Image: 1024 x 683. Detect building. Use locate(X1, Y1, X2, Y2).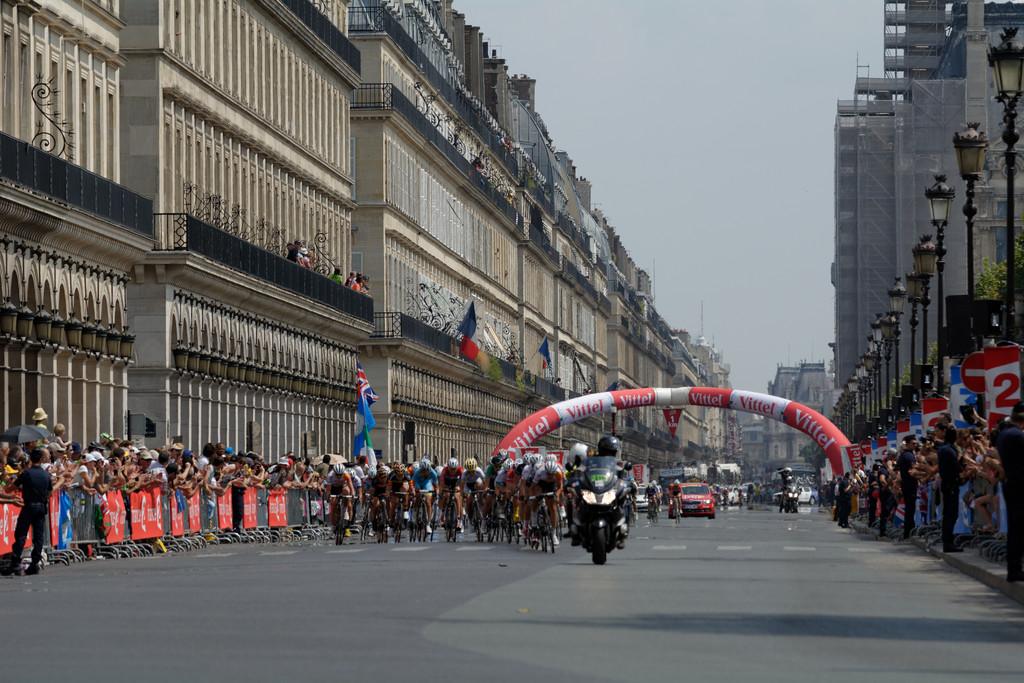
locate(837, 0, 1023, 439).
